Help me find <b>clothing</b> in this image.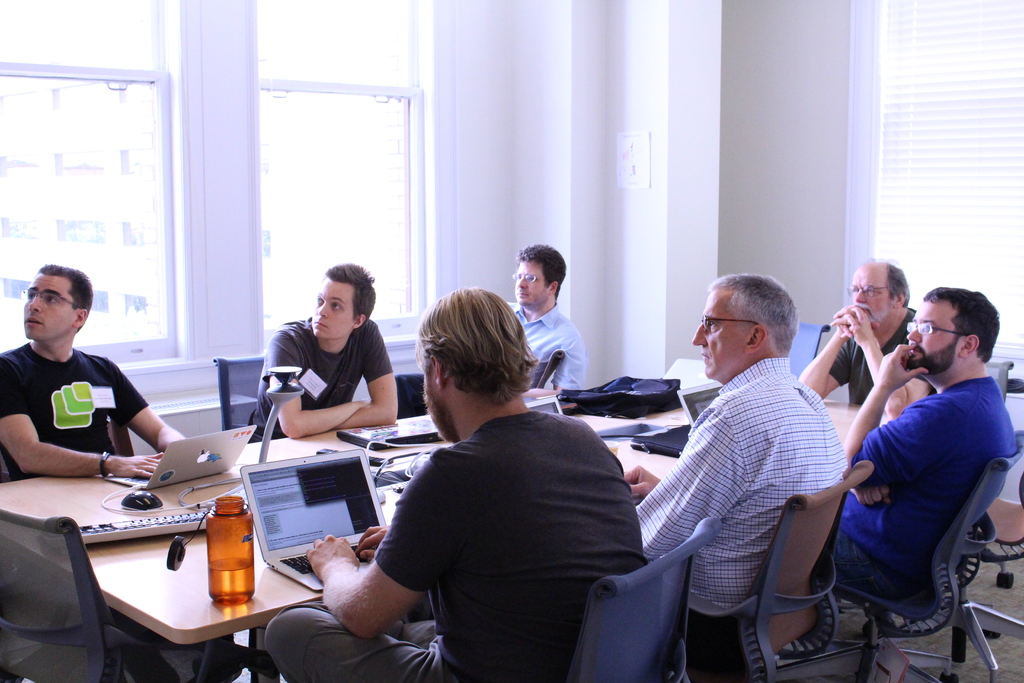
Found it: x1=625 y1=352 x2=852 y2=682.
